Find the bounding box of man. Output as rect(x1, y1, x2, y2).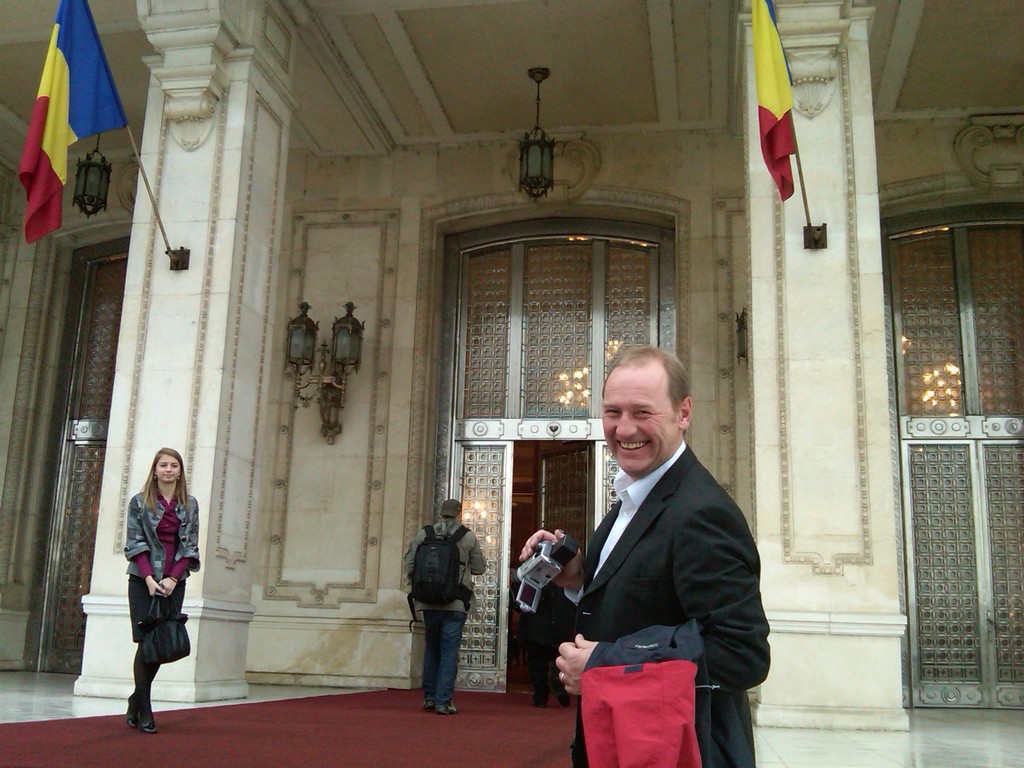
rect(401, 497, 489, 712).
